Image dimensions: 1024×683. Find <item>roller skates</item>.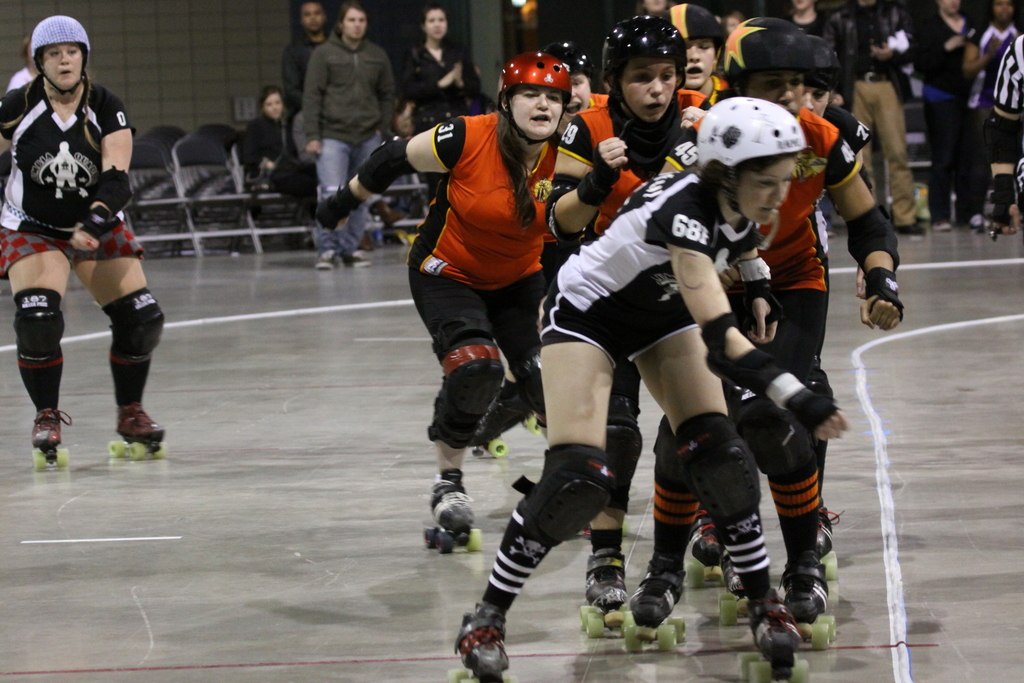
444, 598, 511, 682.
